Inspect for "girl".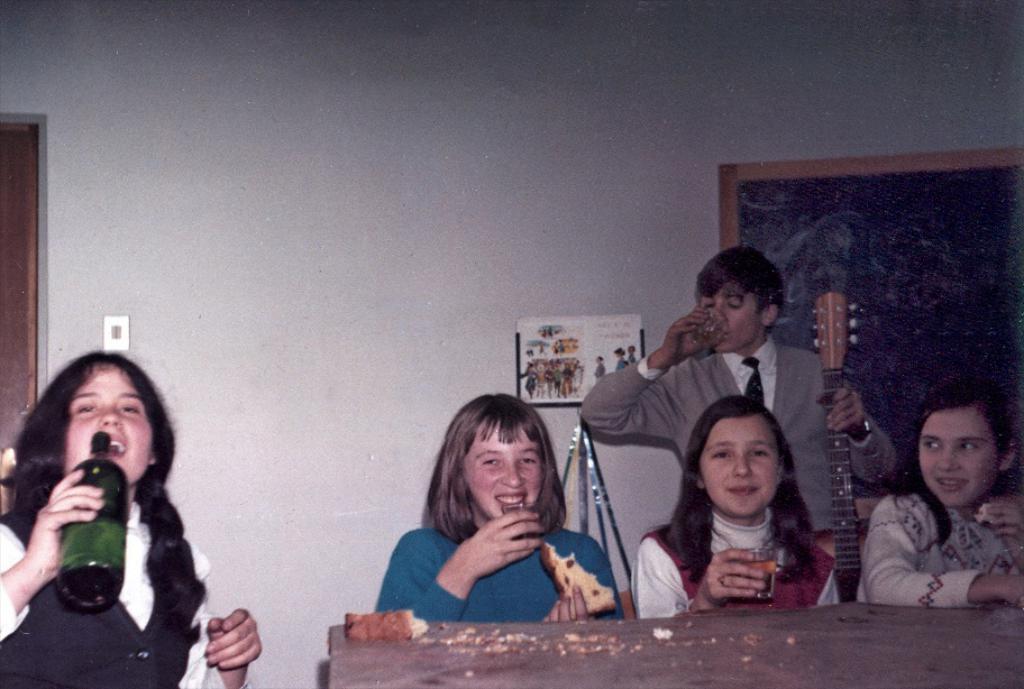
Inspection: <region>627, 394, 839, 623</region>.
